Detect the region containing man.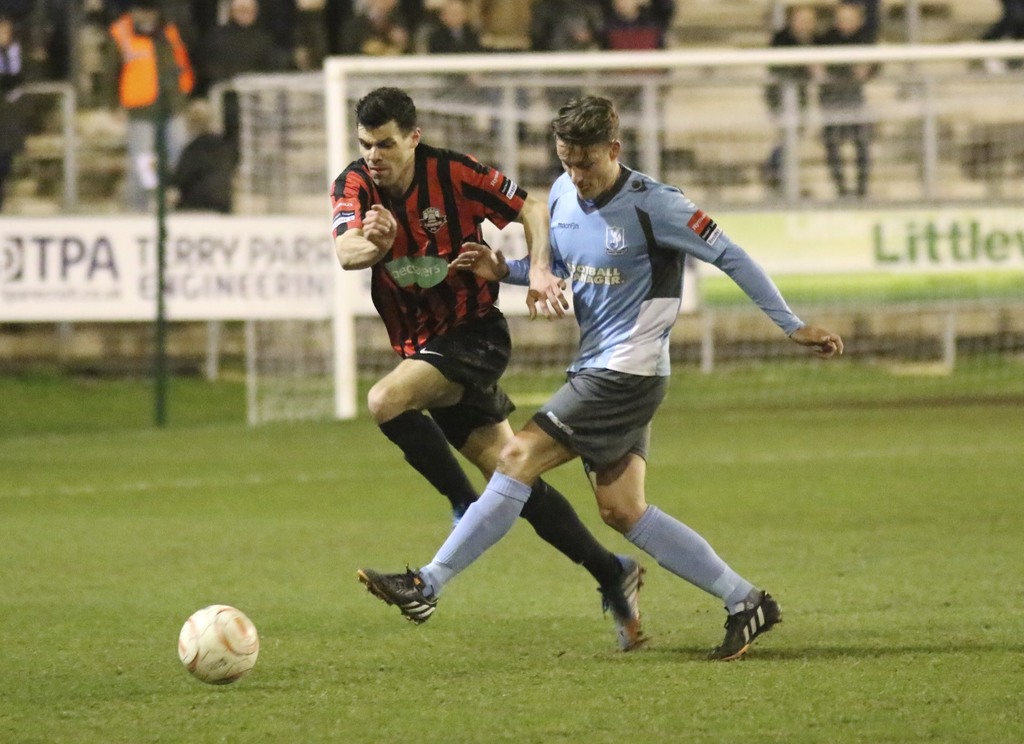
<bbox>331, 86, 648, 648</bbox>.
